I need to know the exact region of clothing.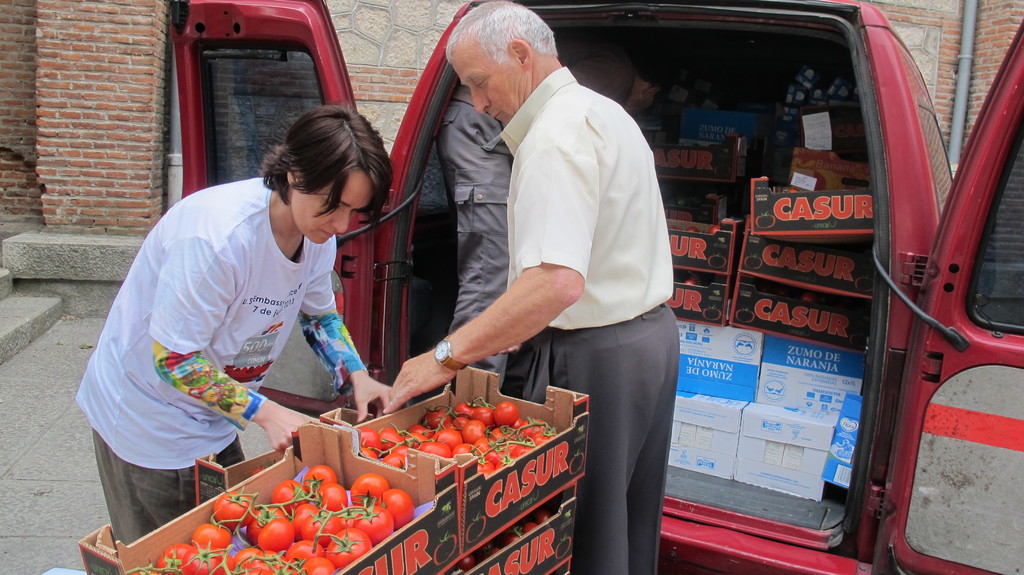
Region: crop(436, 92, 524, 393).
